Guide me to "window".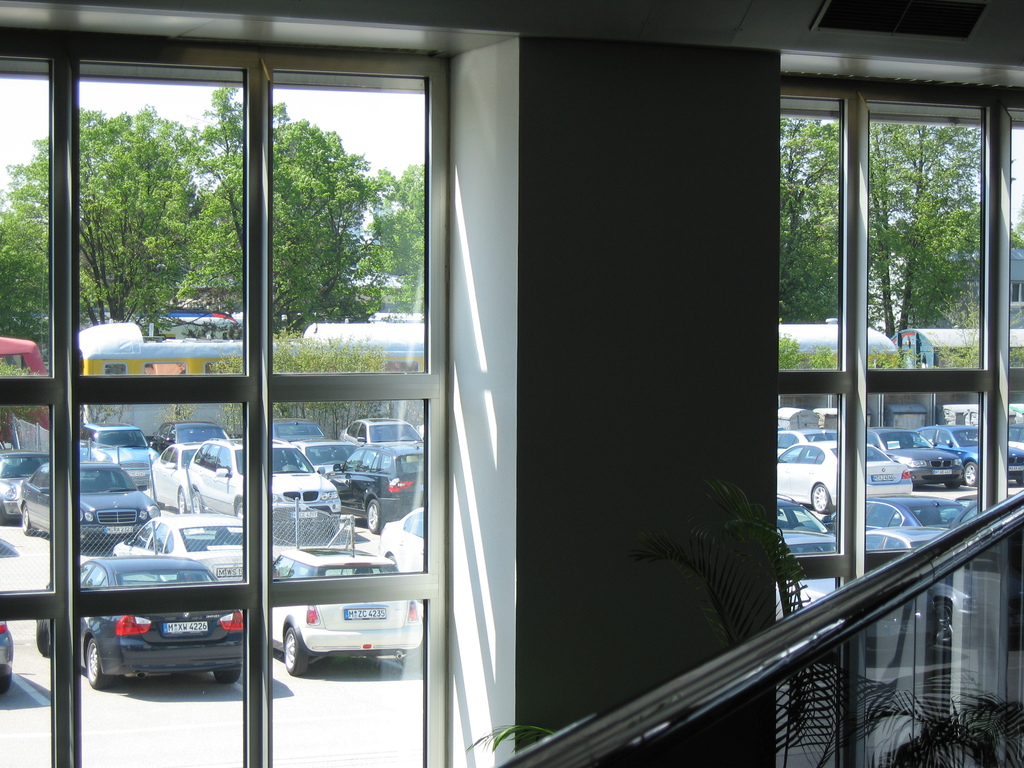
Guidance: 341, 448, 366, 465.
